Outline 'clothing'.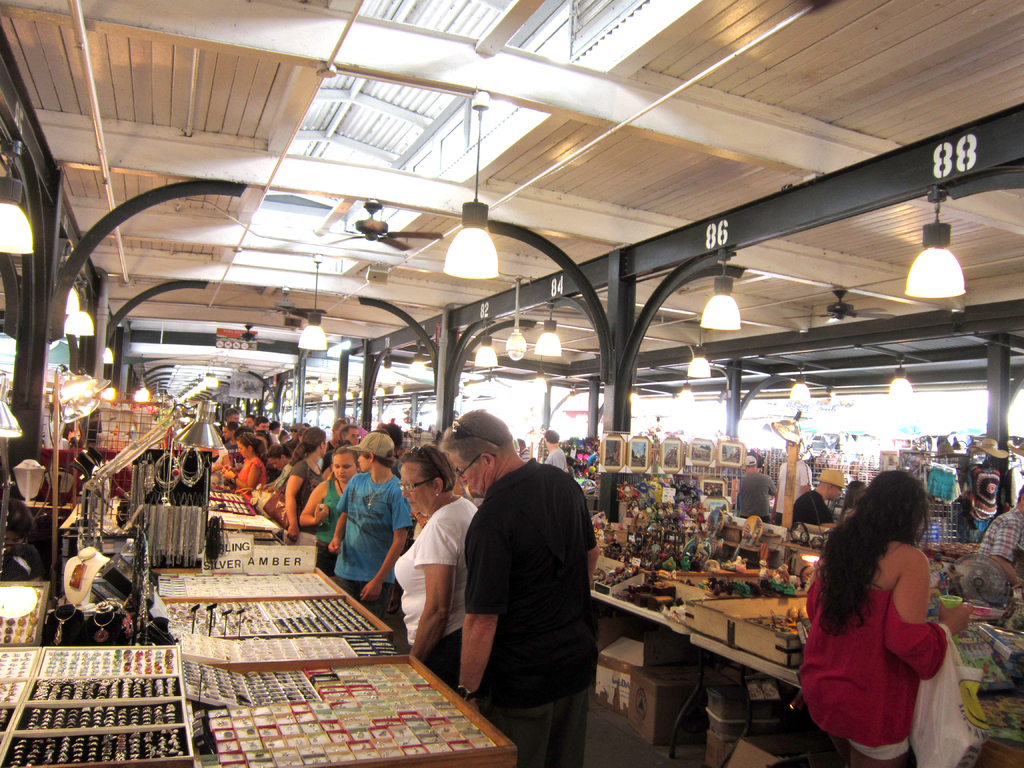
Outline: <box>235,452,267,509</box>.
